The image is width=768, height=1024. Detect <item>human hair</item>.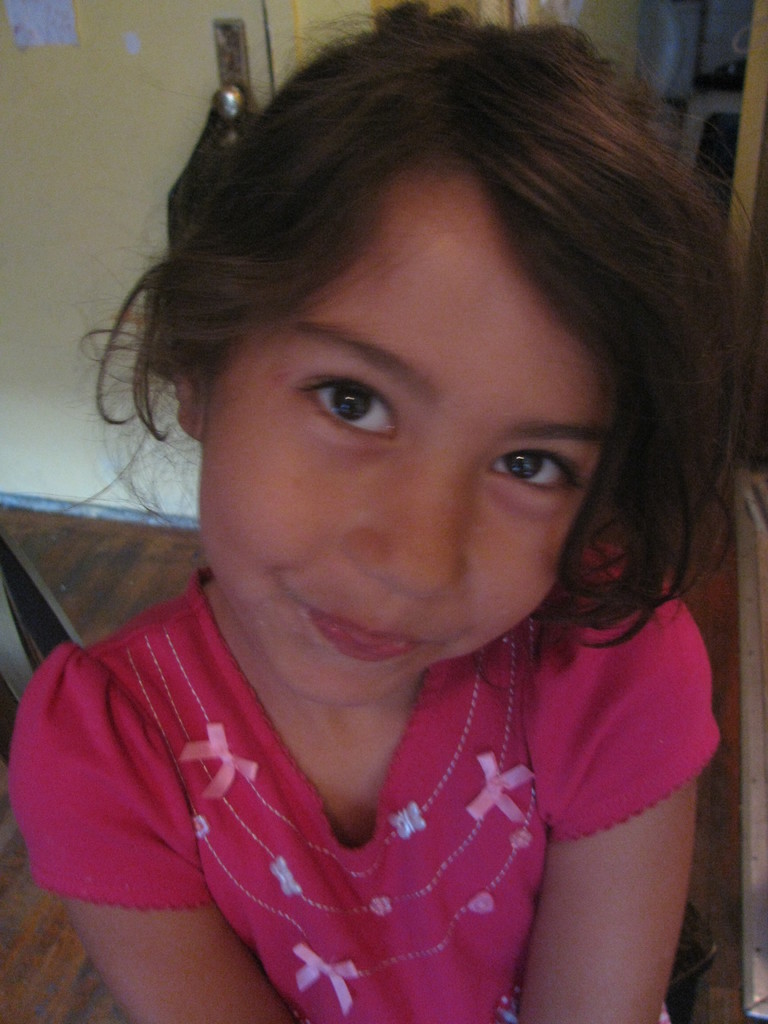
Detection: pyautogui.locateOnScreen(104, 1, 712, 636).
